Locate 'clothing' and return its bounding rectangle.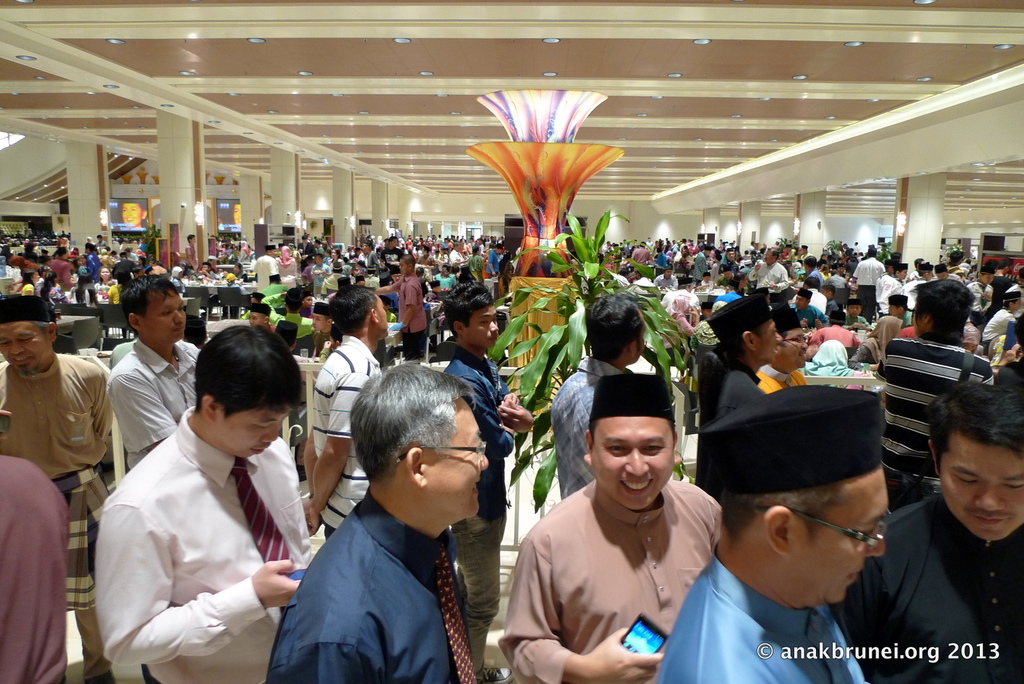
box=[253, 254, 278, 295].
